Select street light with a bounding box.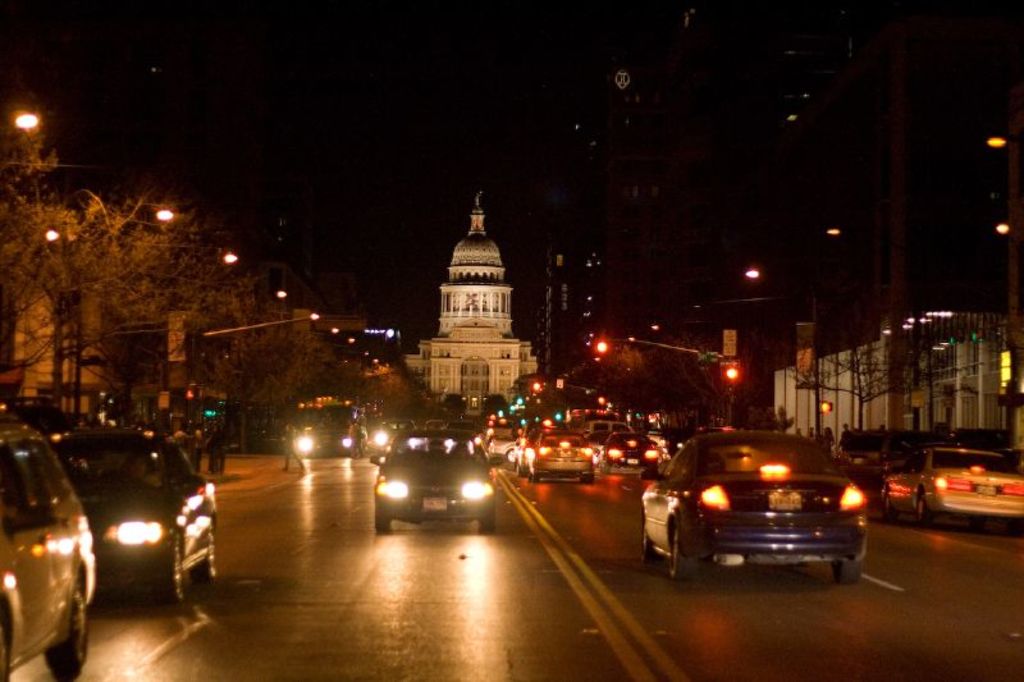
BBox(0, 101, 35, 128).
